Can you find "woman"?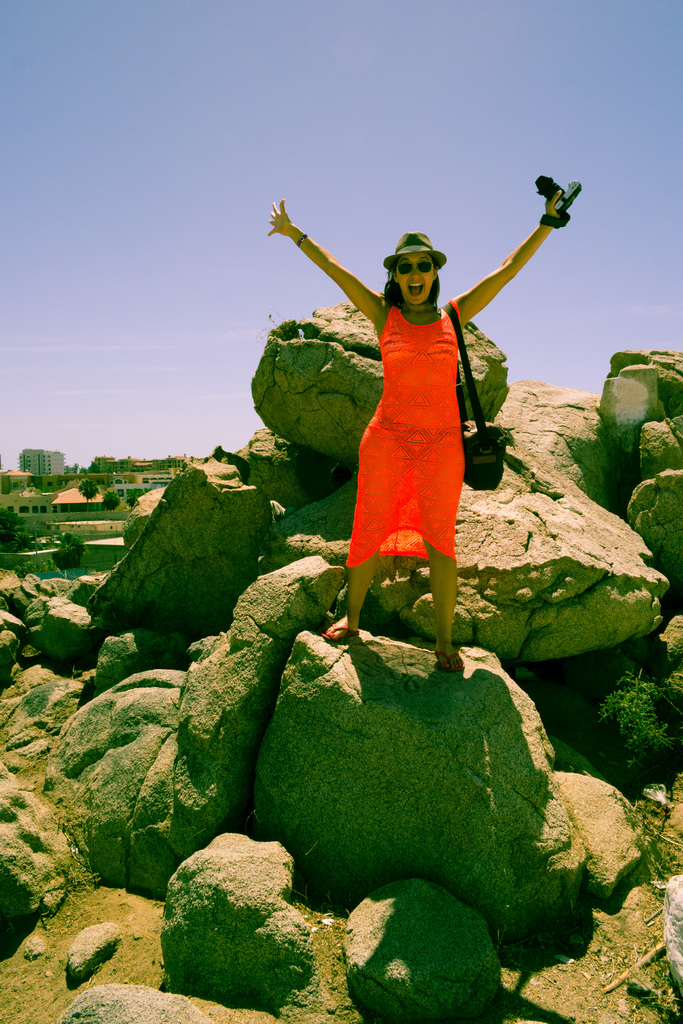
Yes, bounding box: l=283, t=173, r=548, b=736.
